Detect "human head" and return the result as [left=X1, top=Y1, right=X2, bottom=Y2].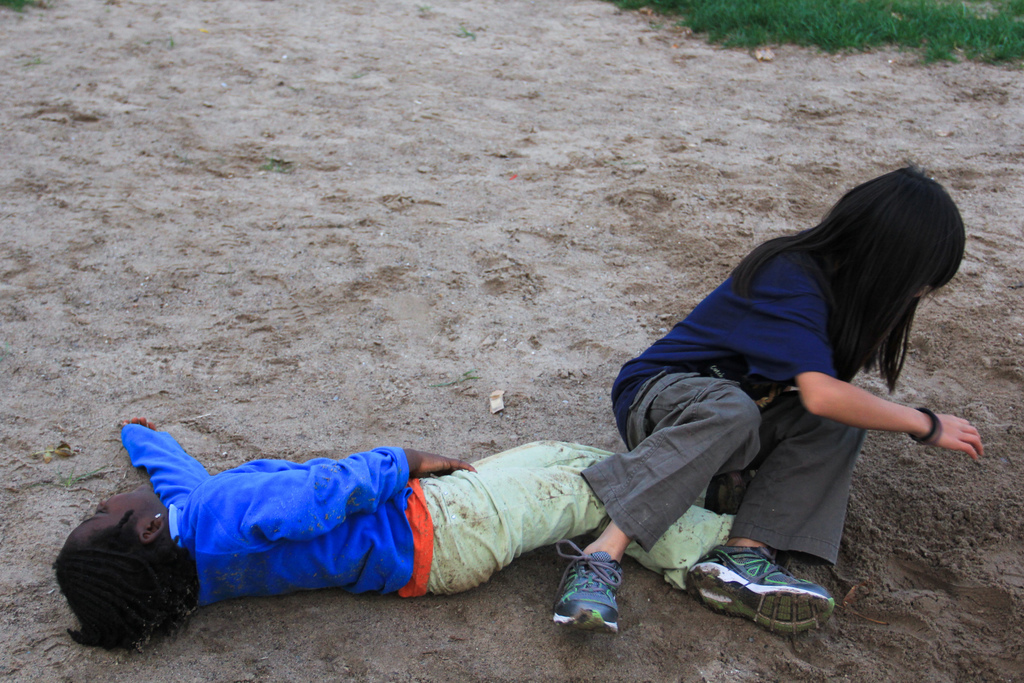
[left=53, top=500, right=195, bottom=663].
